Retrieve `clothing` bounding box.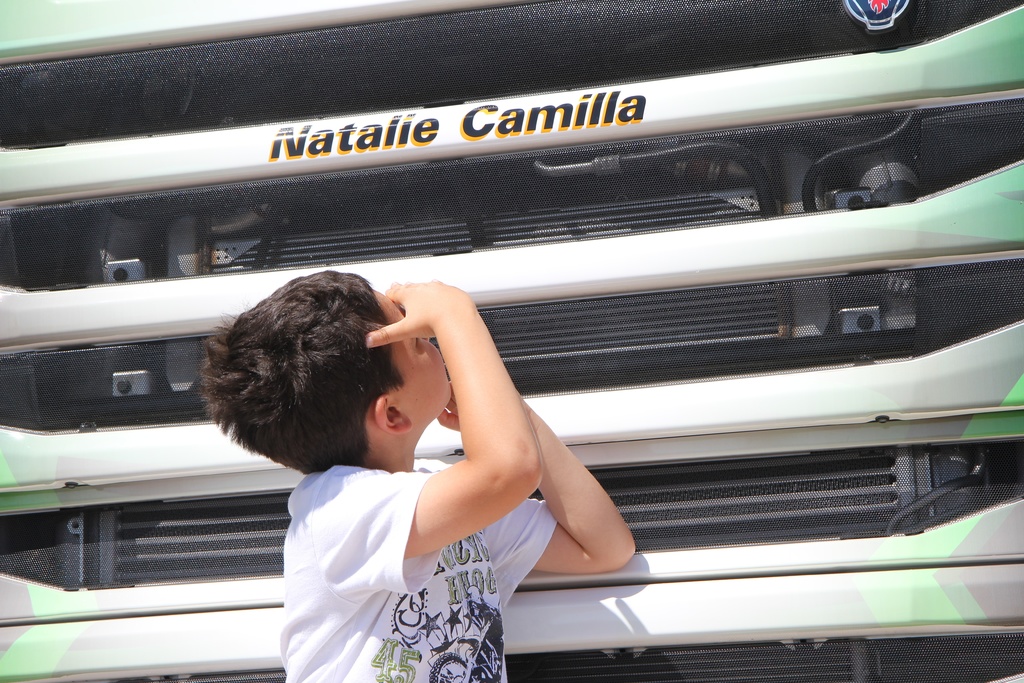
Bounding box: bbox(261, 374, 609, 661).
